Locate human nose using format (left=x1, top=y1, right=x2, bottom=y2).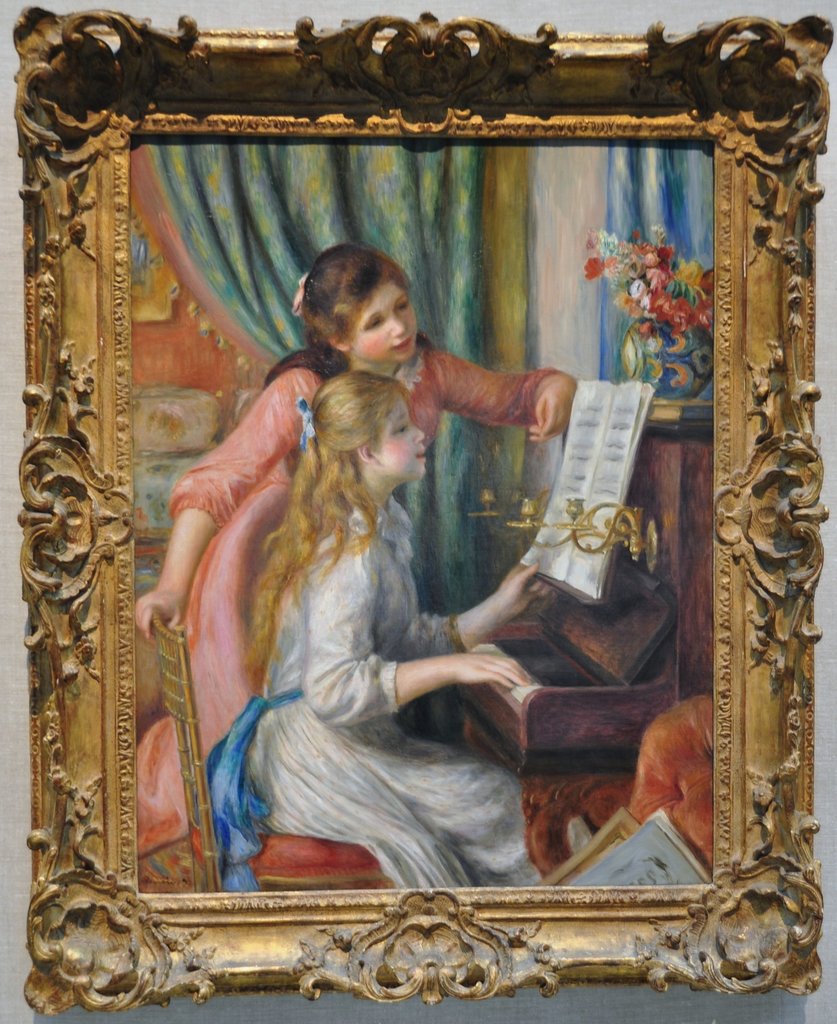
(left=412, top=426, right=427, bottom=447).
